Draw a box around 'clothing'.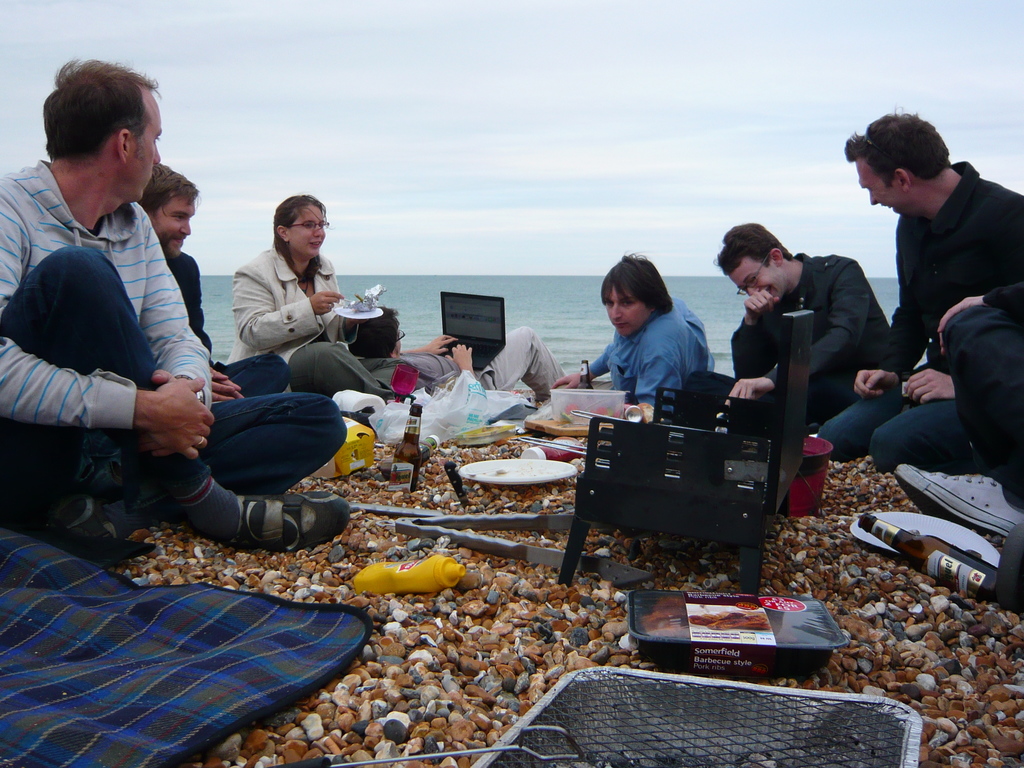
BBox(162, 245, 288, 405).
